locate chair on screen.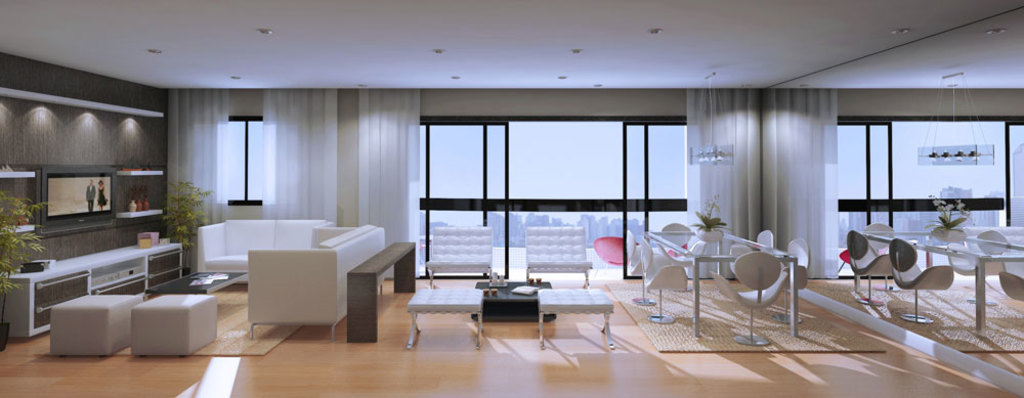
On screen at x1=644, y1=265, x2=697, y2=327.
